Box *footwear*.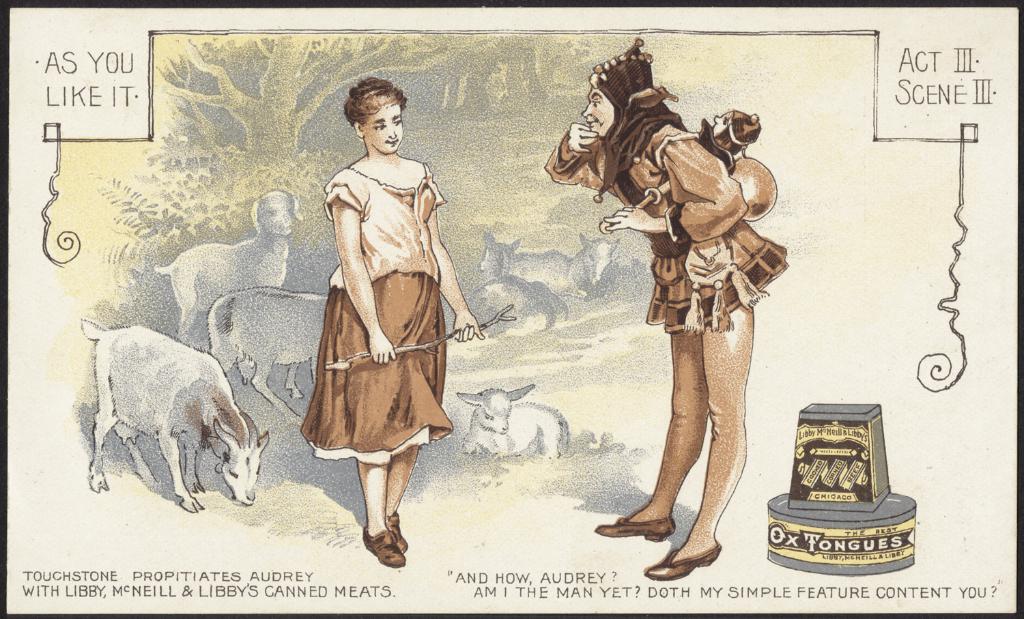
{"left": 358, "top": 525, "right": 407, "bottom": 573}.
